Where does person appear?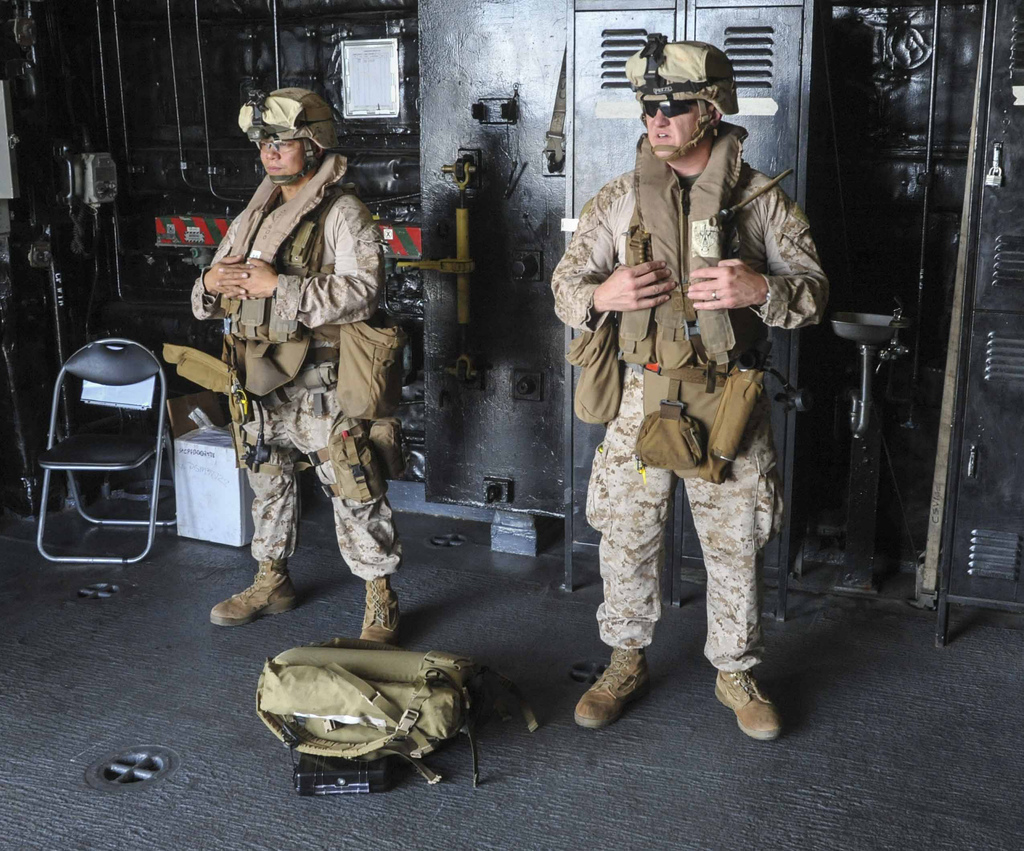
Appears at [x1=548, y1=34, x2=832, y2=747].
